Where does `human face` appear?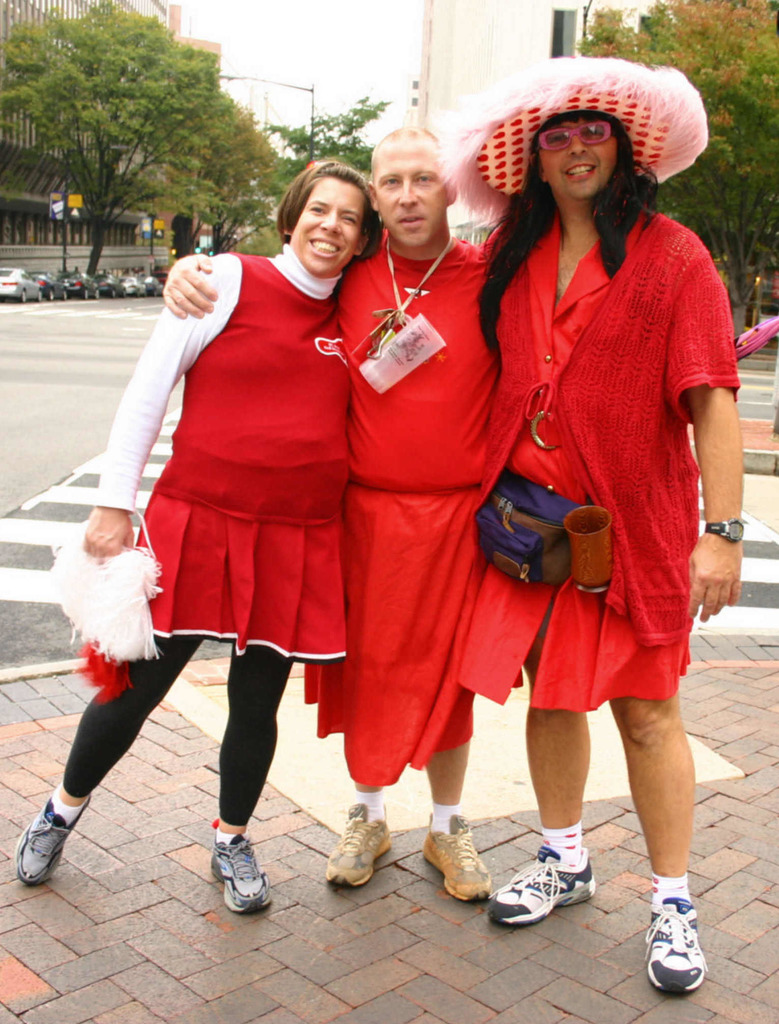
Appears at (373, 144, 448, 244).
